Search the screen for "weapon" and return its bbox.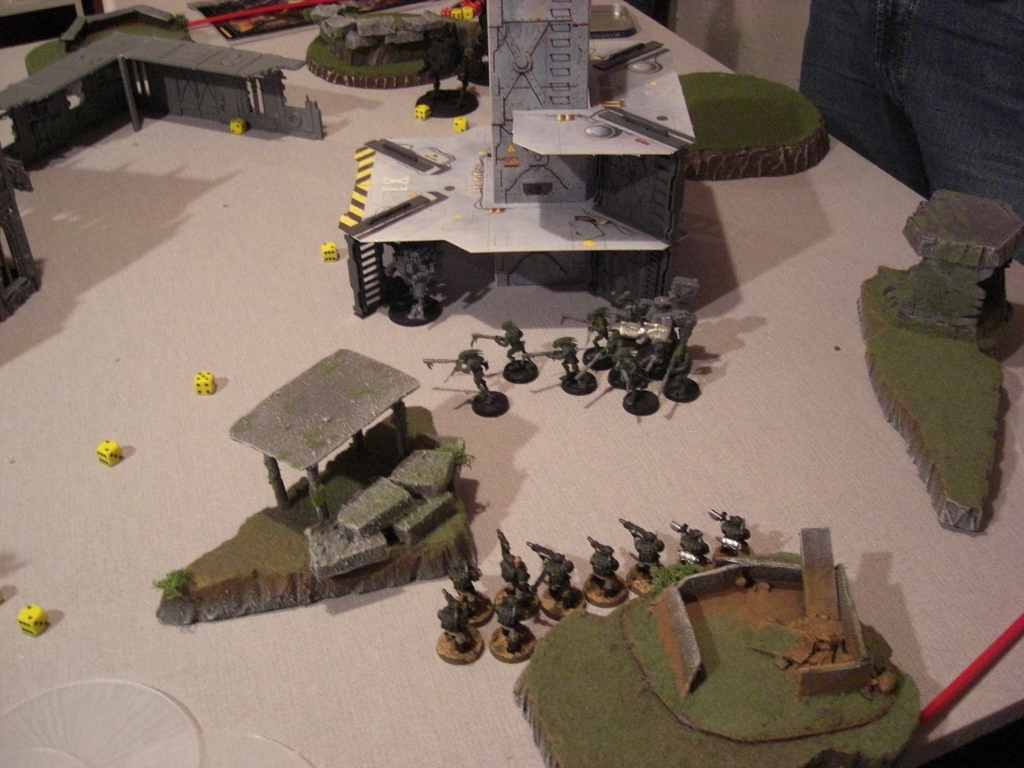
Found: <box>576,339,612,380</box>.
